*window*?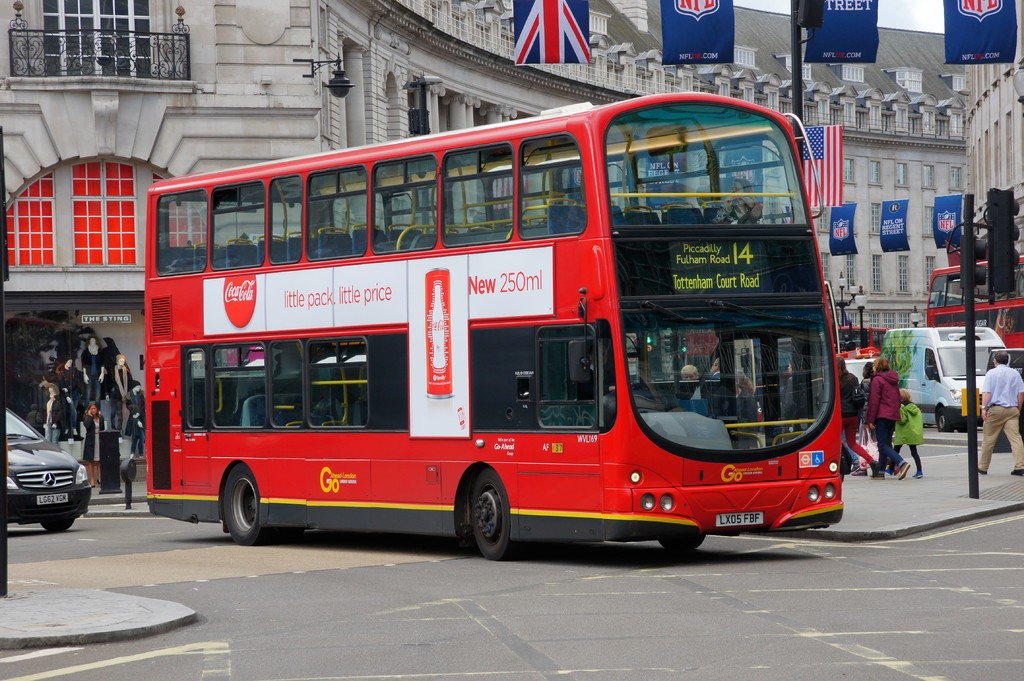
<bbox>34, 0, 154, 77</bbox>
